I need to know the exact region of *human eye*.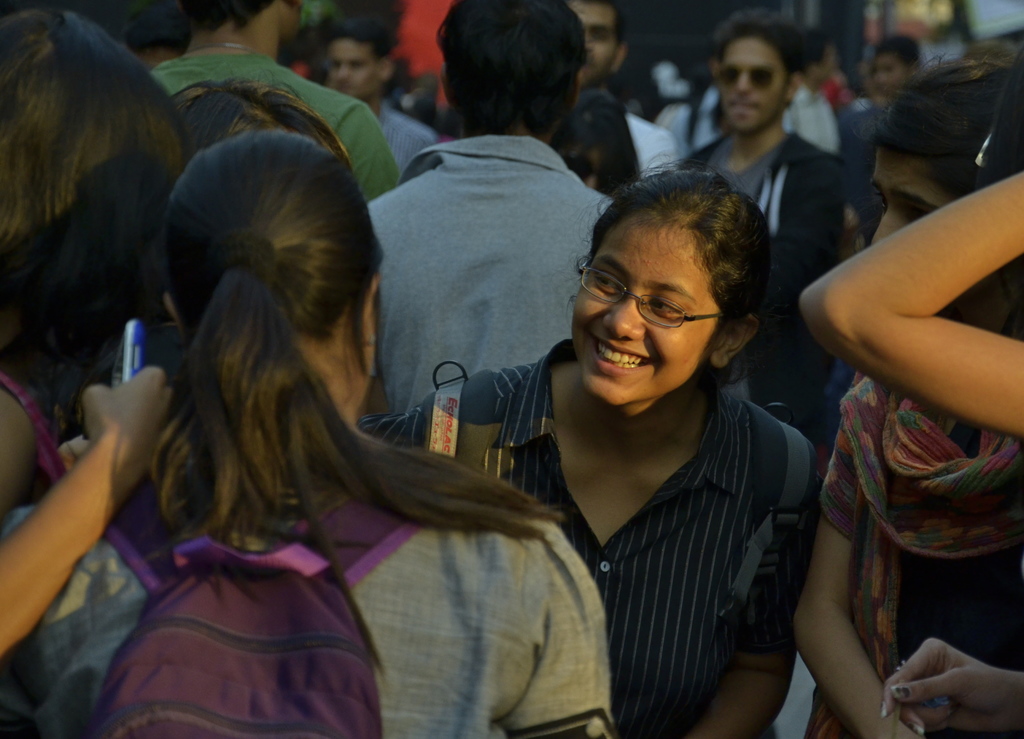
Region: detection(589, 273, 623, 296).
